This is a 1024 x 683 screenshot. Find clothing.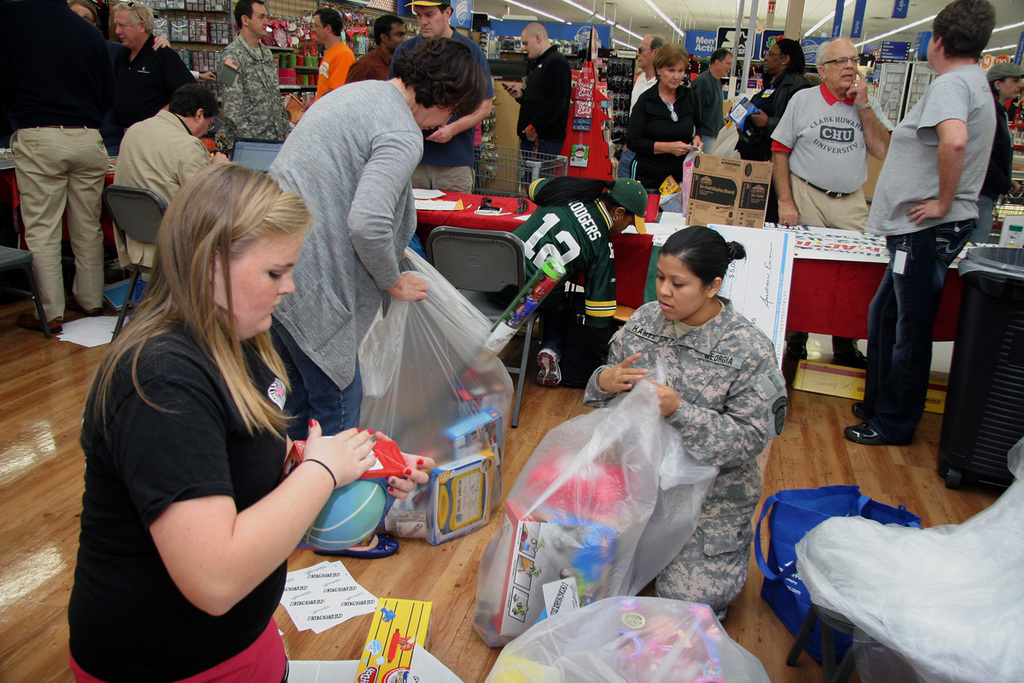
Bounding box: locate(685, 72, 724, 156).
